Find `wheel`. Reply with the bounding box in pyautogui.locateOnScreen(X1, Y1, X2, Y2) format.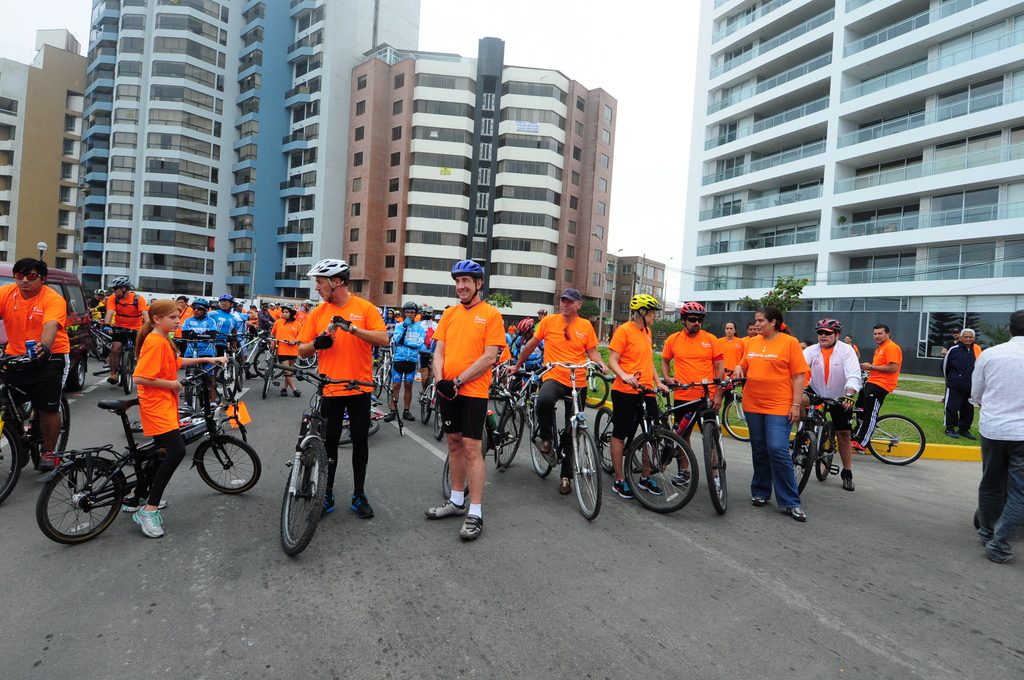
pyautogui.locateOnScreen(195, 437, 260, 494).
